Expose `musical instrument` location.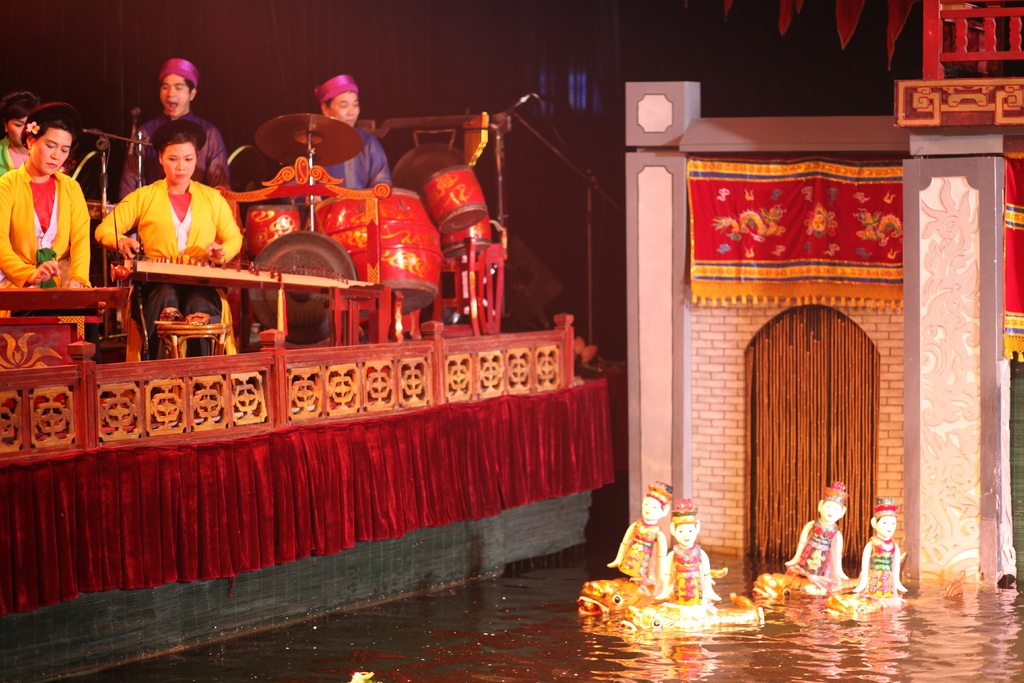
Exposed at (424,160,490,230).
